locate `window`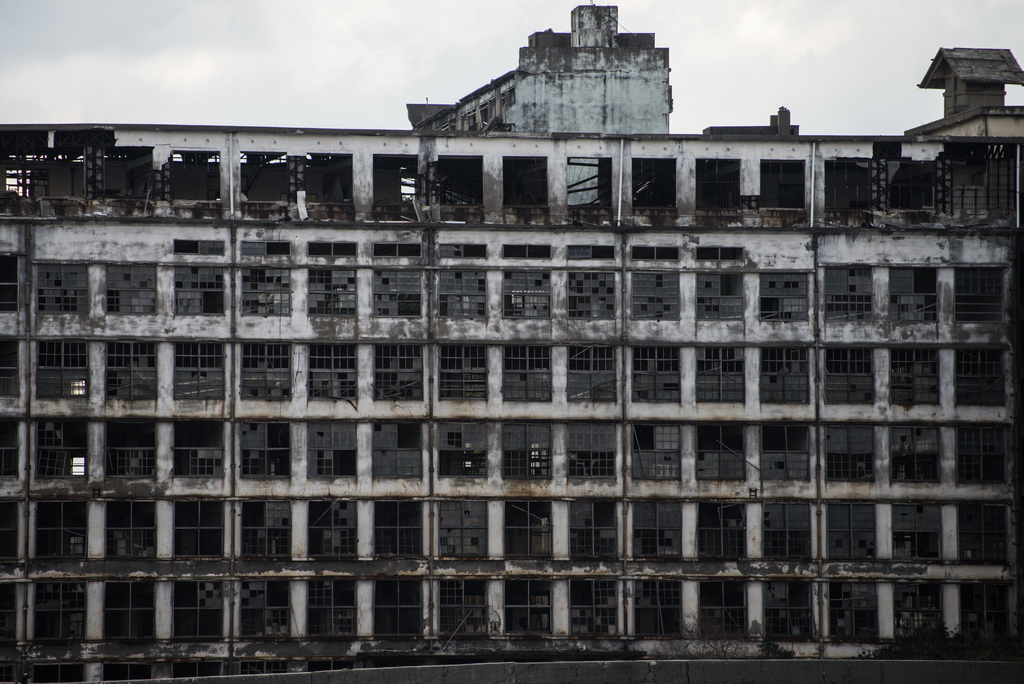
select_region(564, 158, 615, 211)
